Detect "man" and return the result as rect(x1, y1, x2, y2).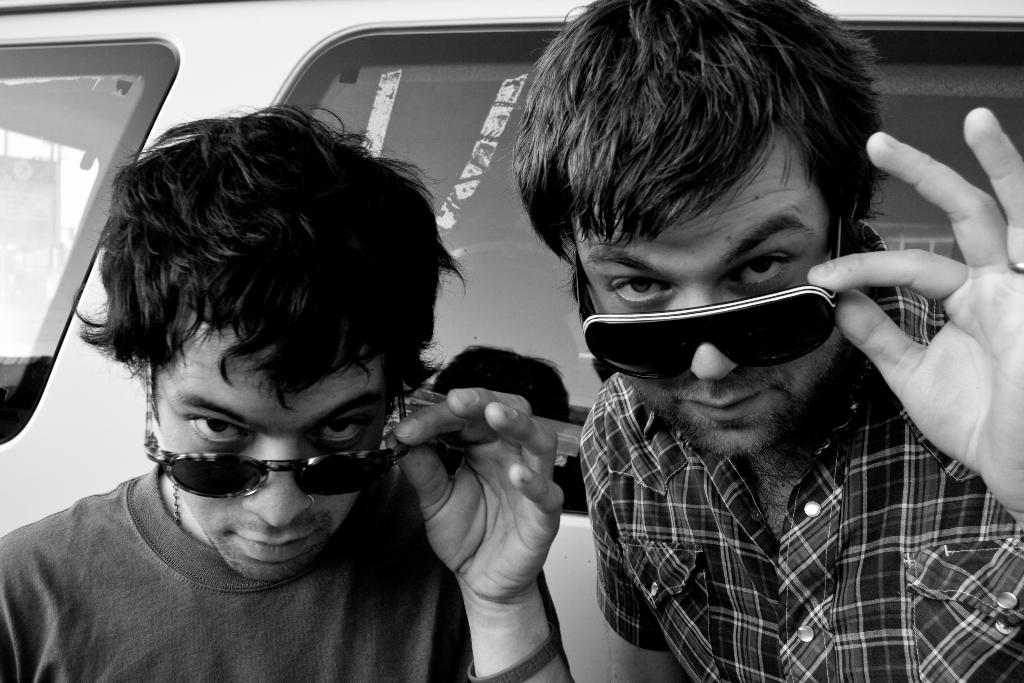
rect(509, 0, 1023, 682).
